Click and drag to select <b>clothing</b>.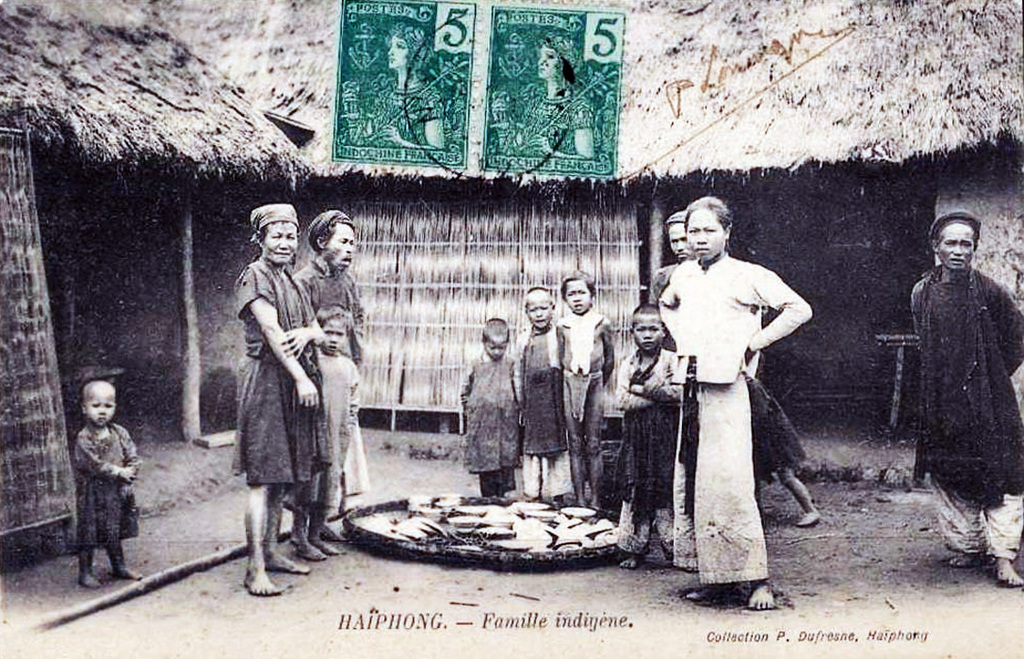
Selection: rect(647, 259, 680, 311).
